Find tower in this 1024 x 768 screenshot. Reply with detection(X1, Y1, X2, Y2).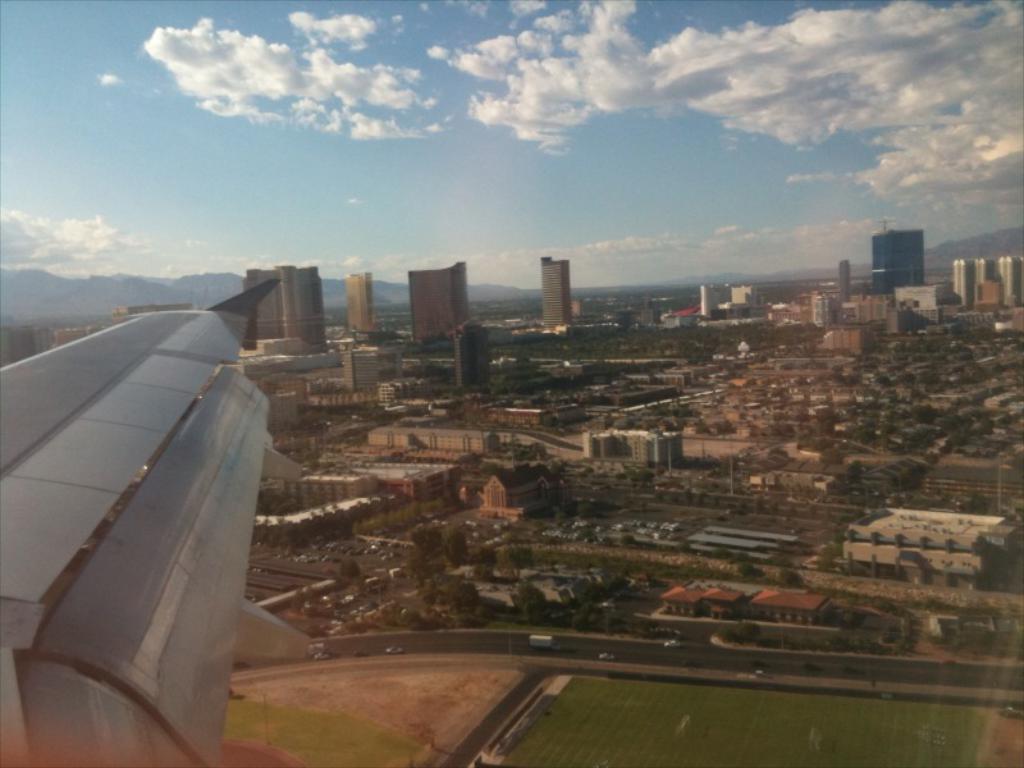
detection(239, 261, 333, 355).
